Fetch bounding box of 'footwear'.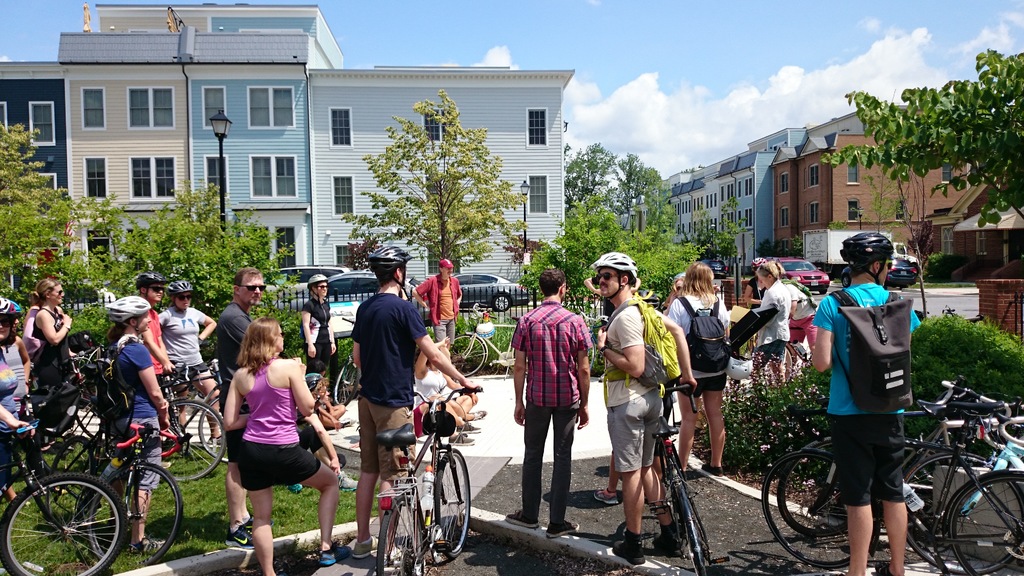
Bbox: [472, 410, 485, 419].
